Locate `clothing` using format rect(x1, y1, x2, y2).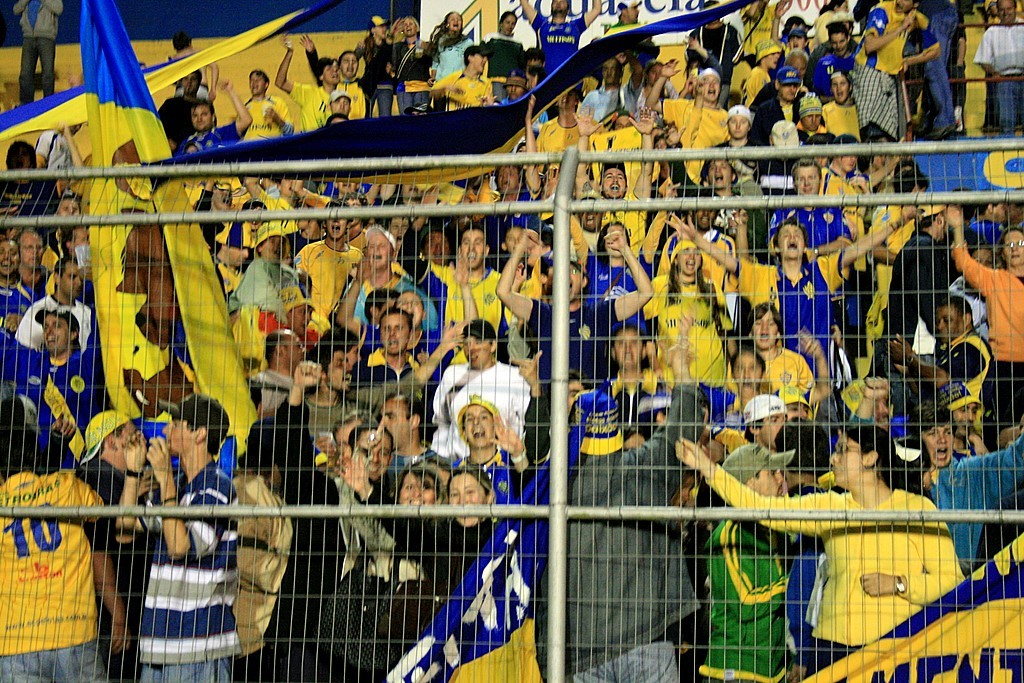
rect(230, 469, 298, 656).
